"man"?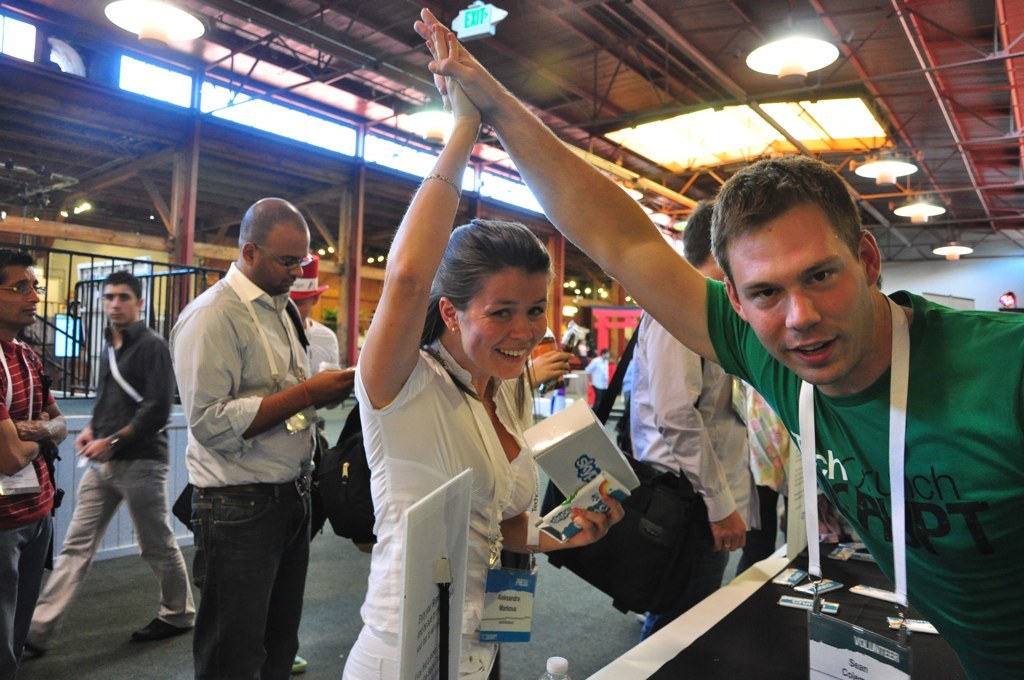
bbox=[168, 193, 359, 679]
